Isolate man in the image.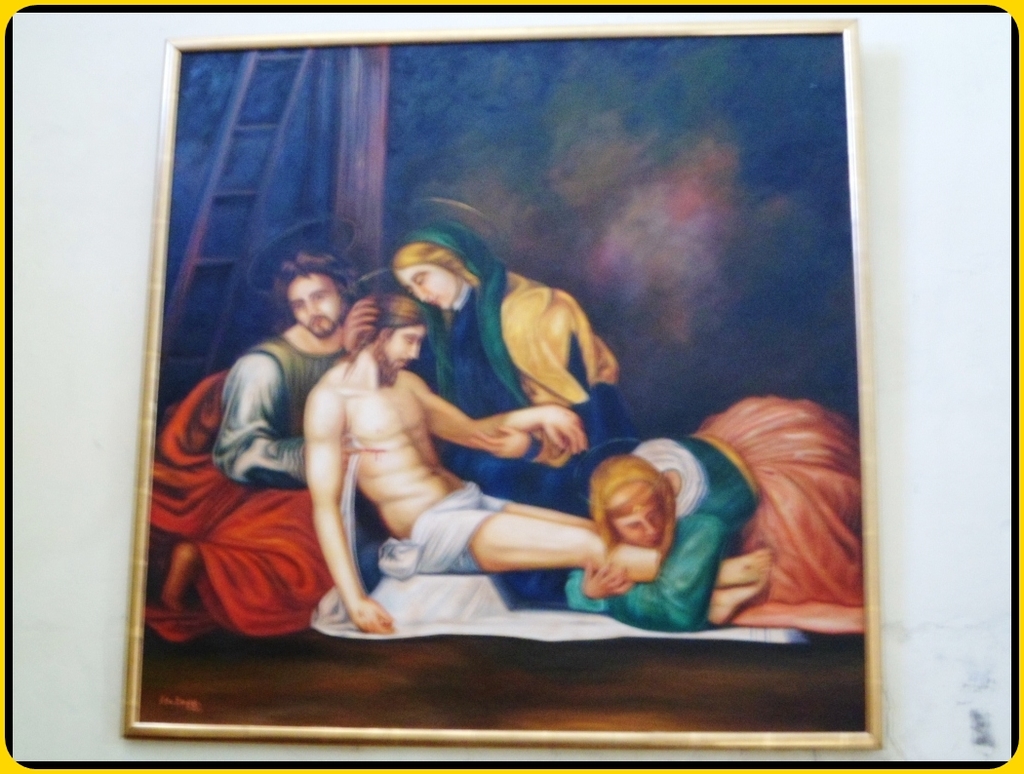
Isolated region: 169, 222, 369, 652.
